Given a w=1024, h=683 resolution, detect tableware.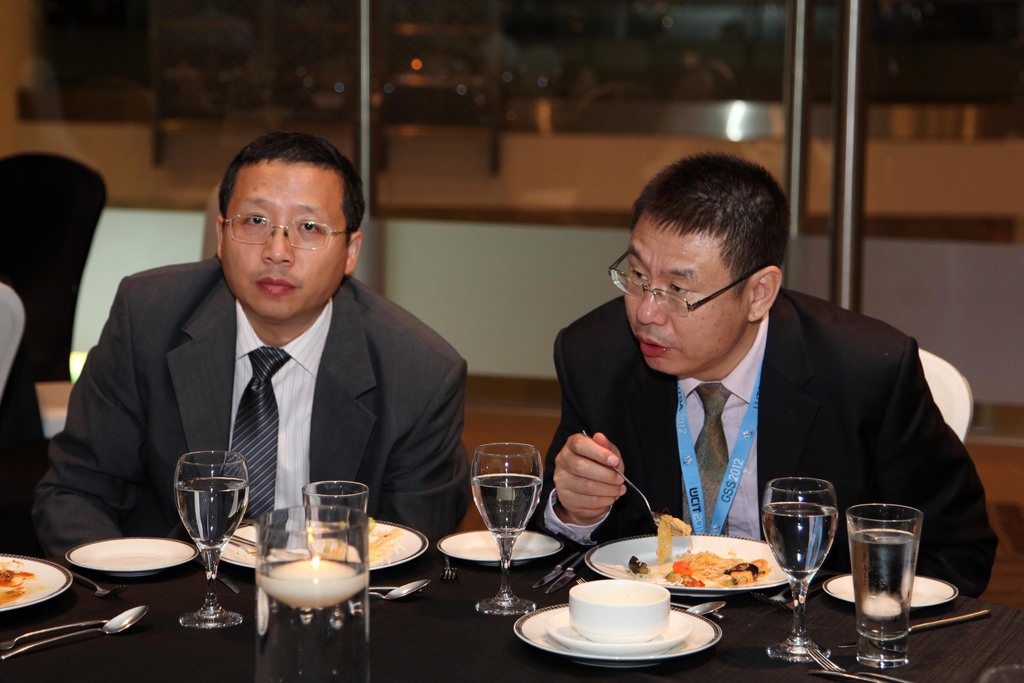
(left=467, top=444, right=541, bottom=618).
